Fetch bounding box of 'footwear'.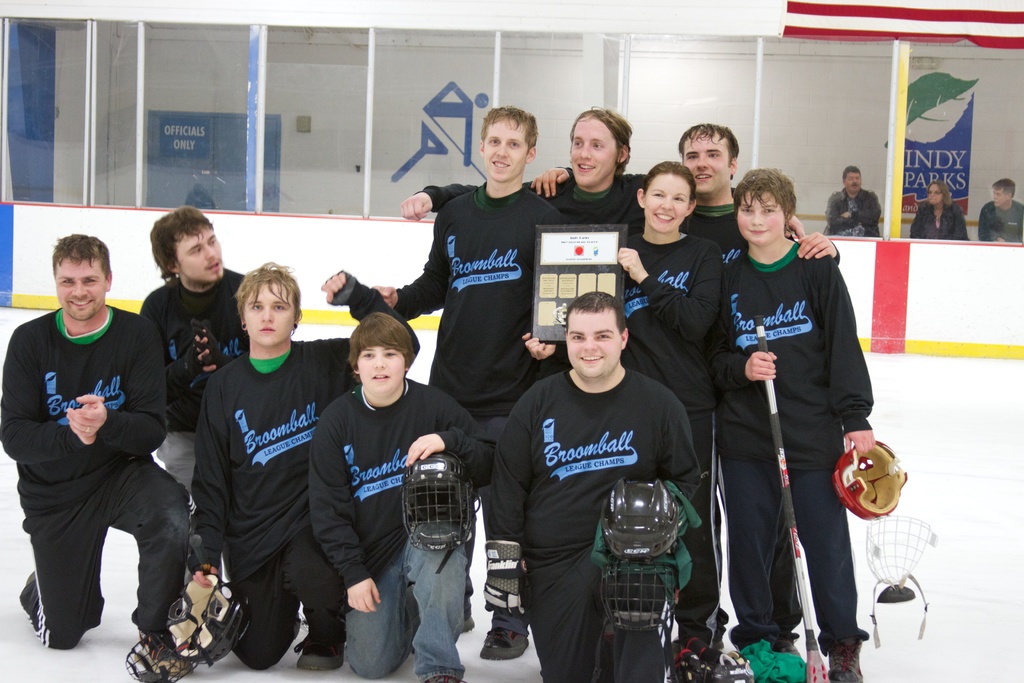
Bbox: x1=18 y1=572 x2=47 y2=633.
